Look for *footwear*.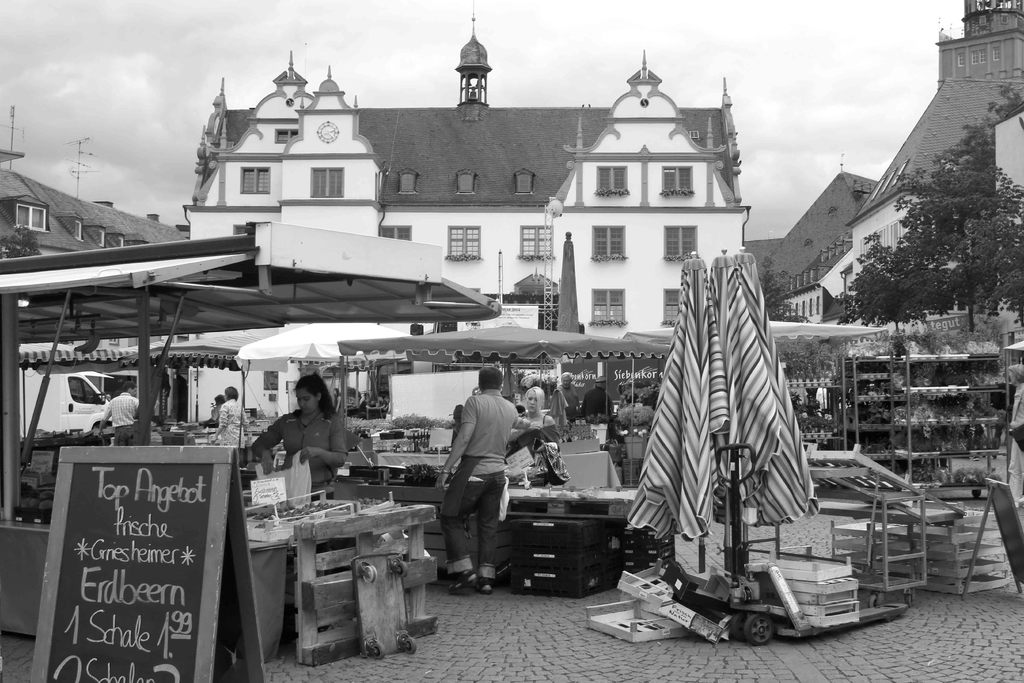
Found: bbox=(477, 577, 494, 597).
